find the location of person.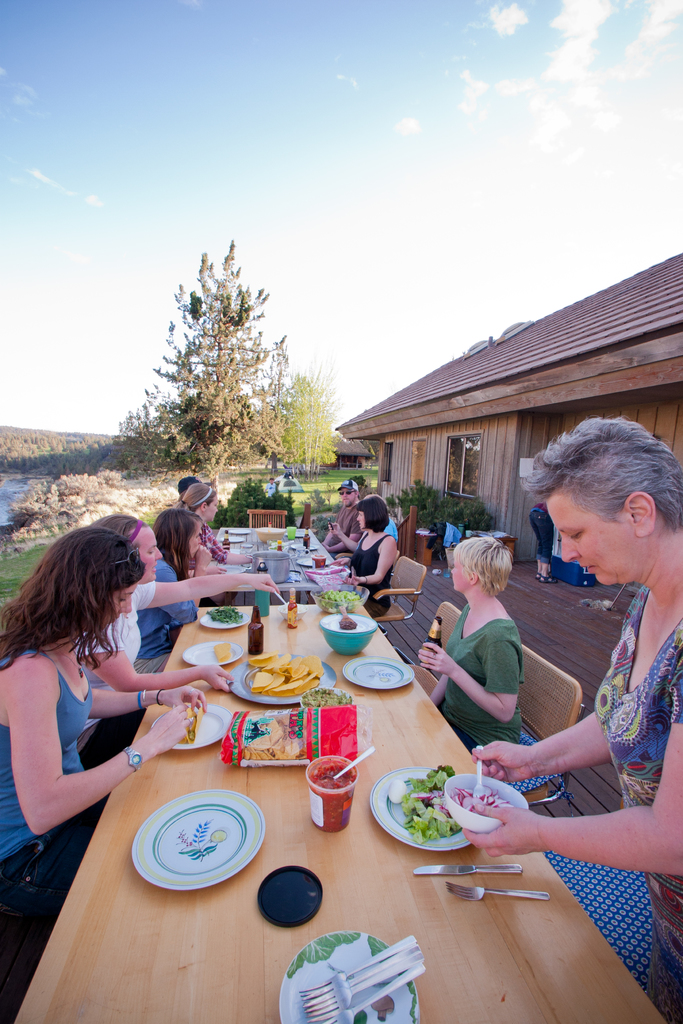
Location: region(172, 476, 203, 502).
